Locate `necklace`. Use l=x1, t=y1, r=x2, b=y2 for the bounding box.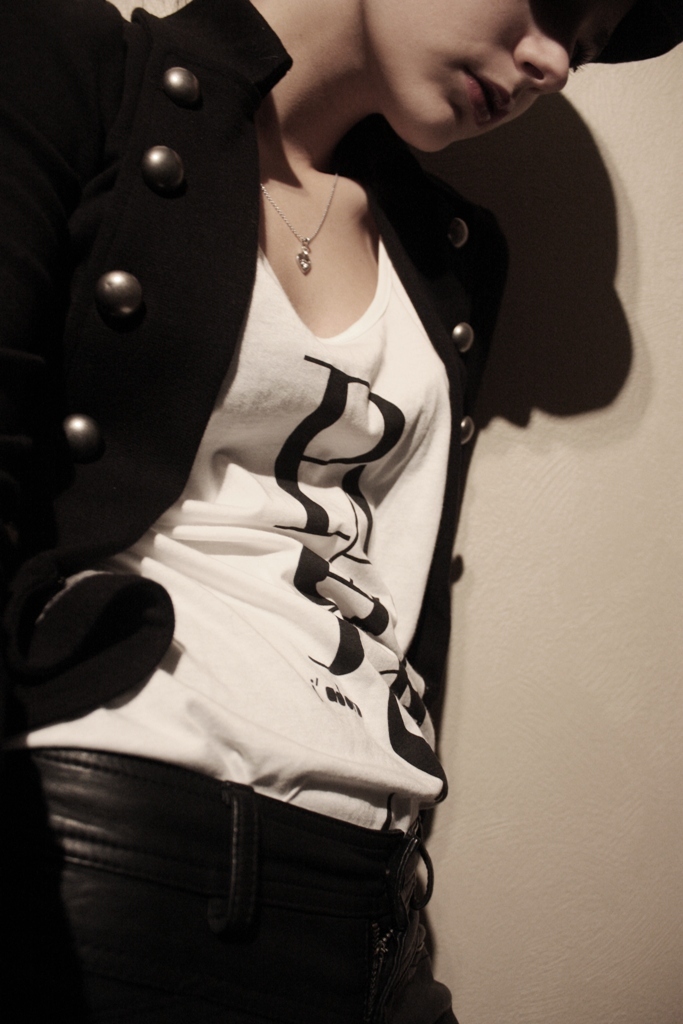
l=256, t=144, r=350, b=274.
